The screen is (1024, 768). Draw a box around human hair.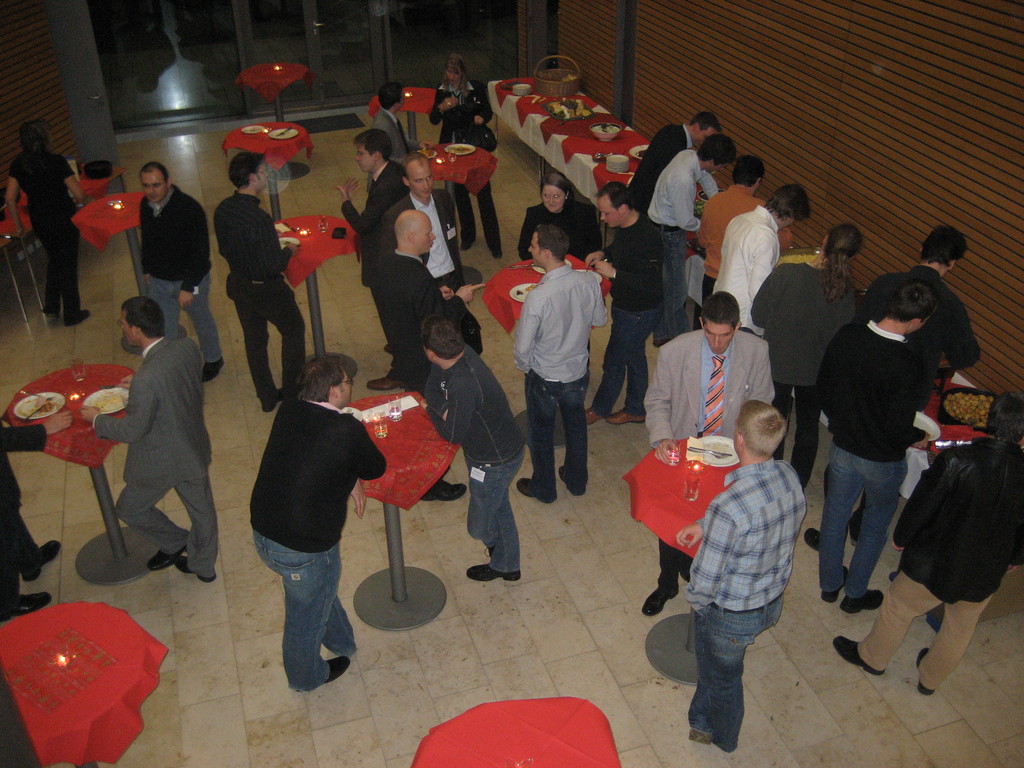
534,224,570,261.
